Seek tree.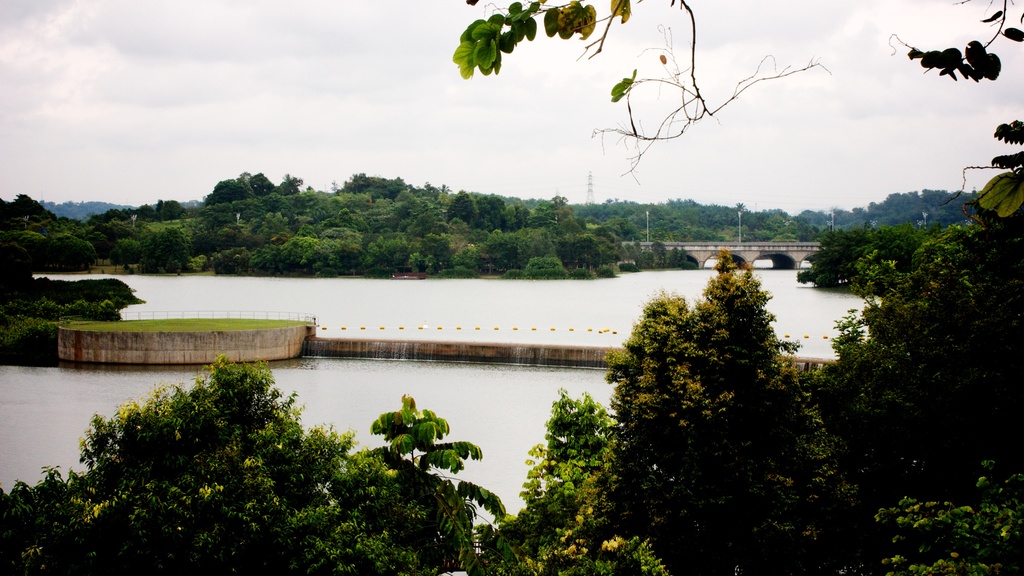
box(44, 347, 403, 547).
